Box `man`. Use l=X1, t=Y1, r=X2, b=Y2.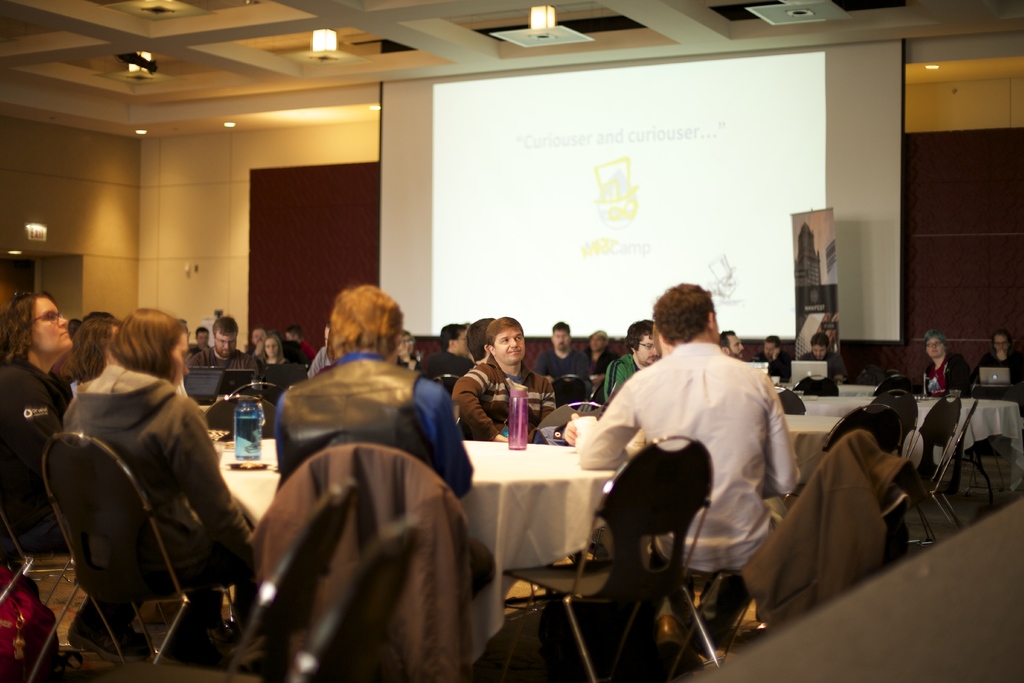
l=605, t=320, r=661, b=408.
